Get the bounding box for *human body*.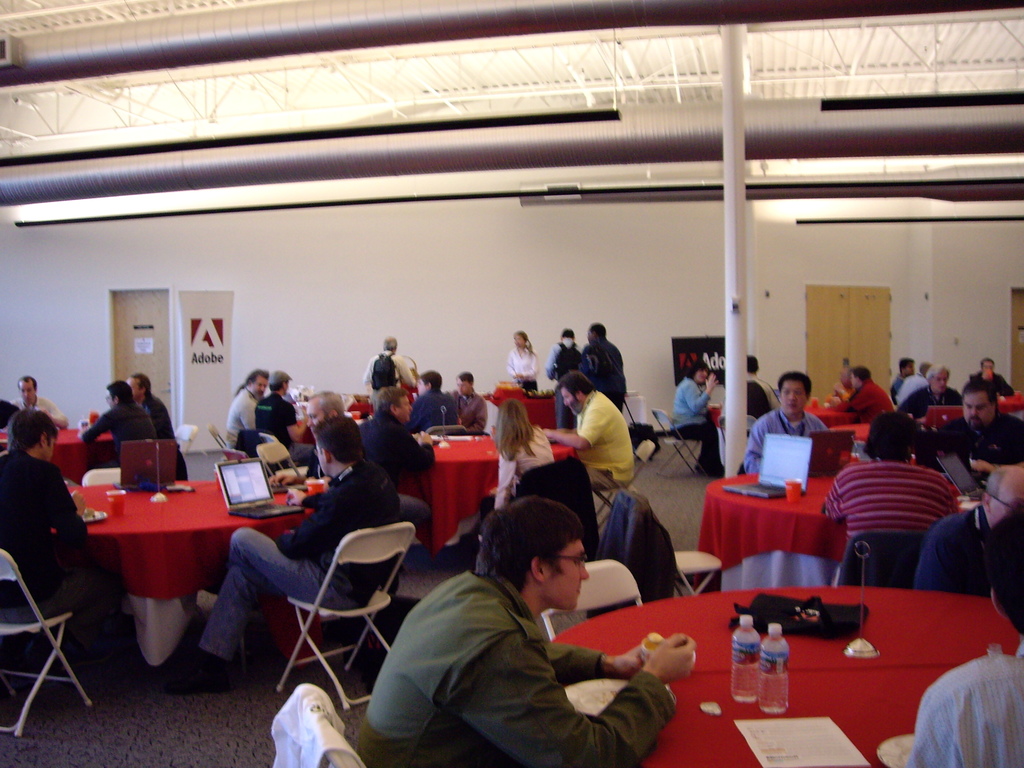
crop(453, 387, 489, 434).
